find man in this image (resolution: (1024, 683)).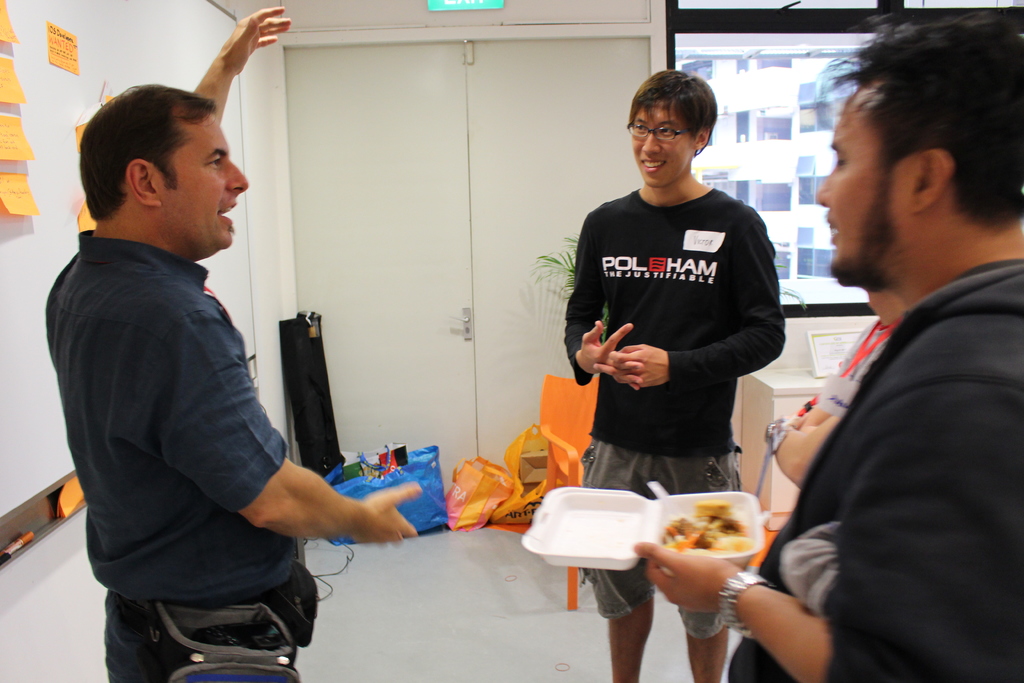
43:6:419:682.
